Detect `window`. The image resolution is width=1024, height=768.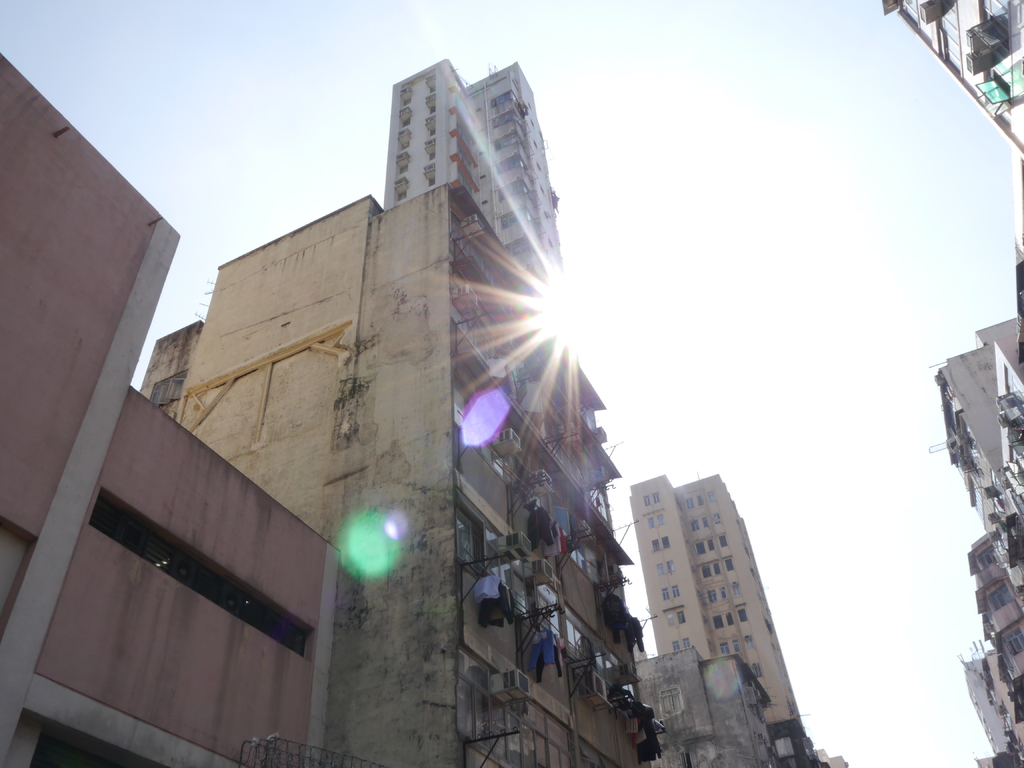
[714, 615, 723, 628].
